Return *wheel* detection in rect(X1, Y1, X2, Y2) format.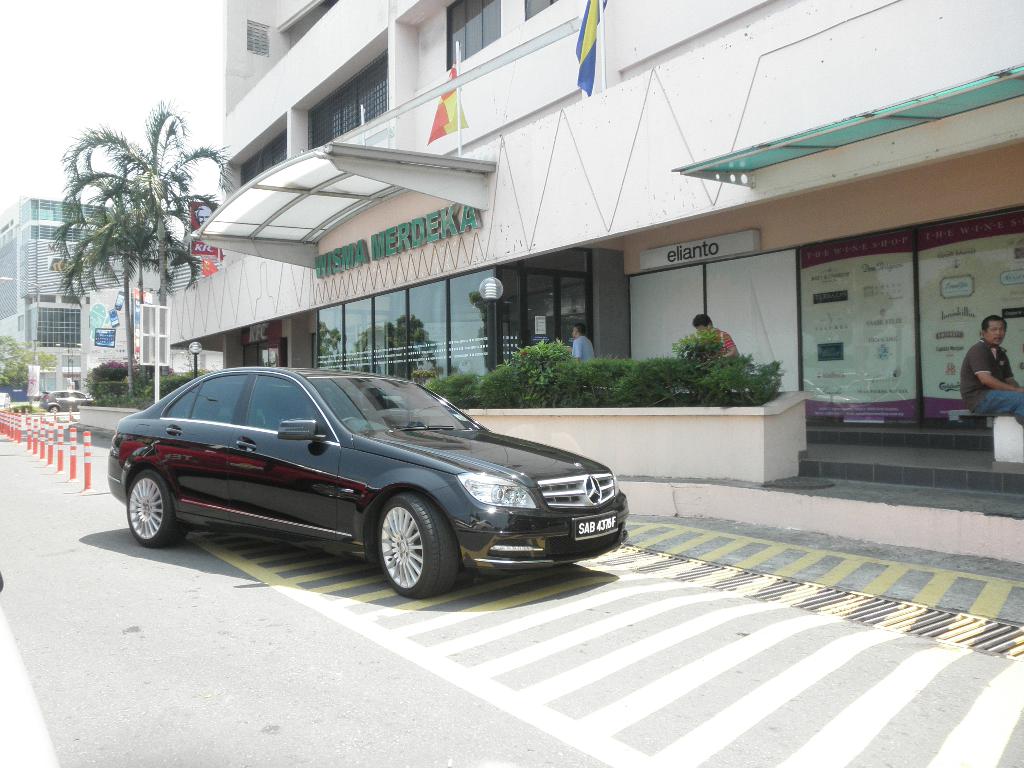
rect(357, 509, 446, 589).
